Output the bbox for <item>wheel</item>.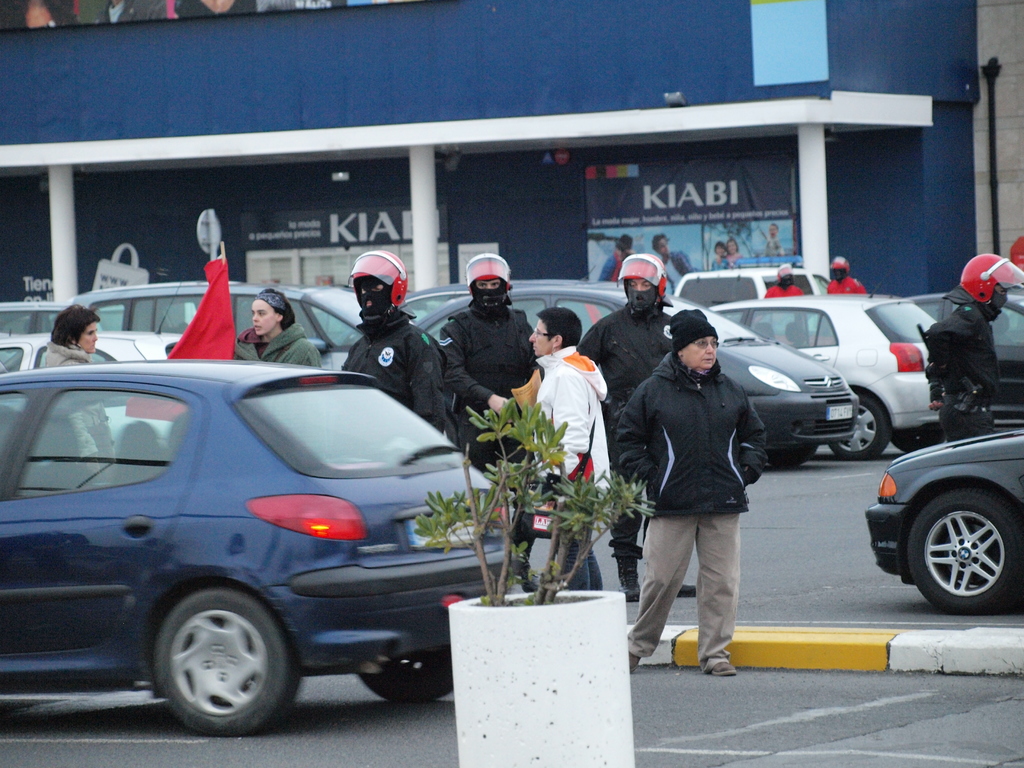
[910,487,1022,616].
